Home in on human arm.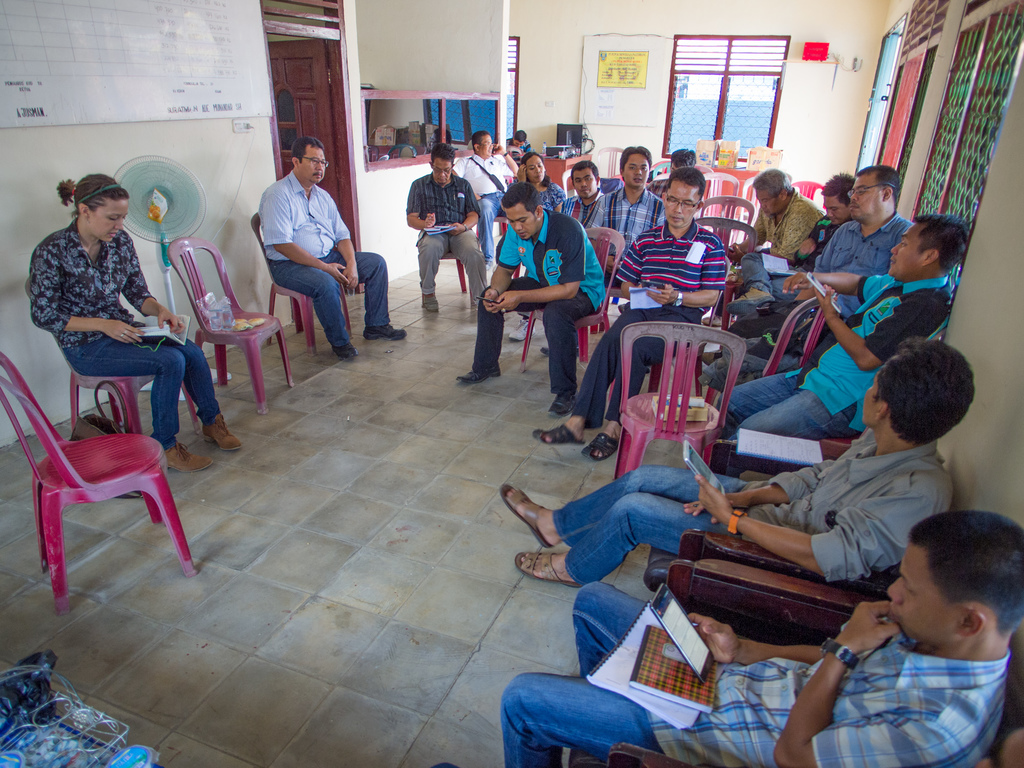
Homed in at pyautogui.locateOnScreen(695, 475, 936, 588).
